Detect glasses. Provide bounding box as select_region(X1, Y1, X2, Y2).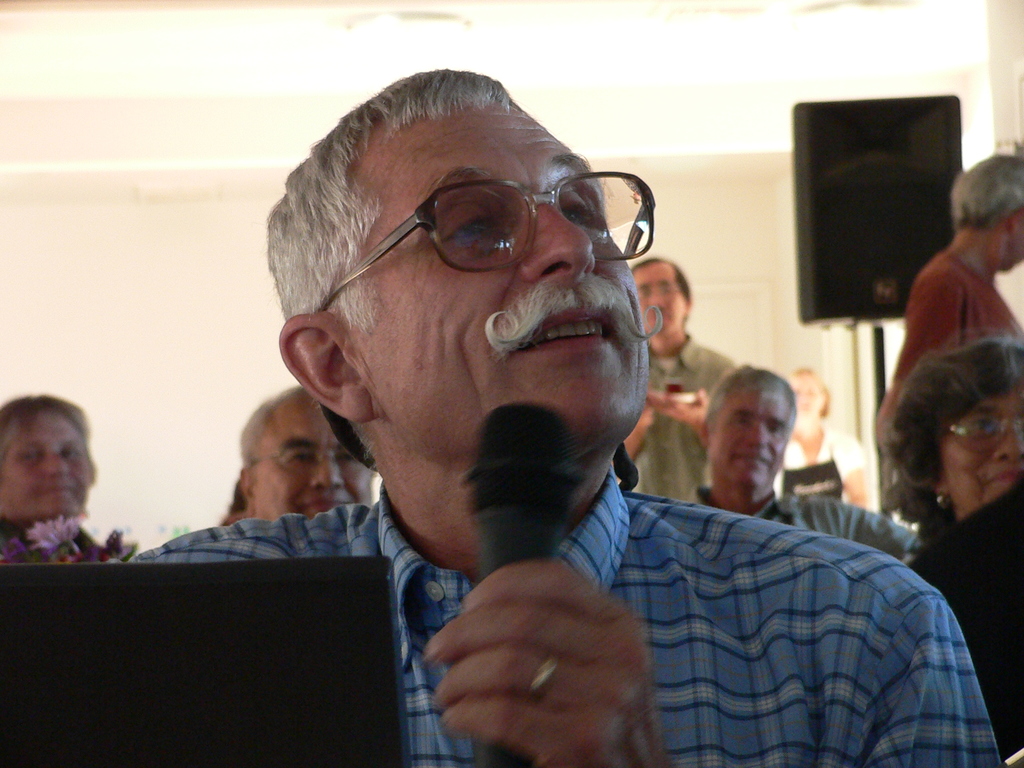
select_region(250, 450, 371, 471).
